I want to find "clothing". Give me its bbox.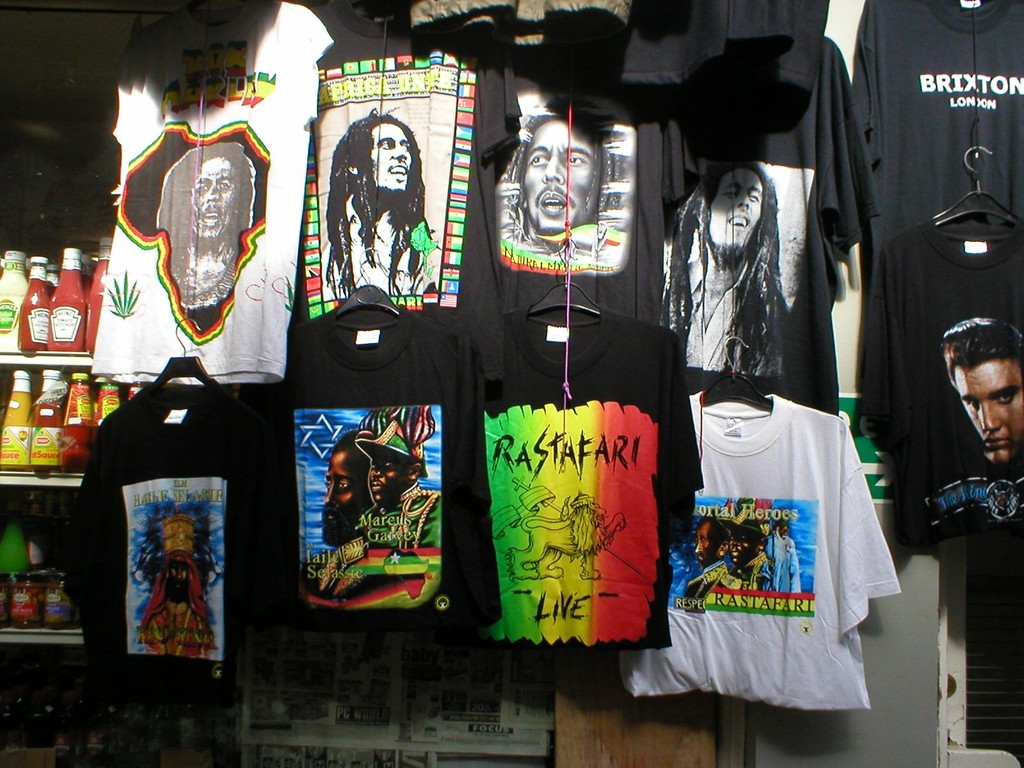
detection(851, 7, 1023, 389).
